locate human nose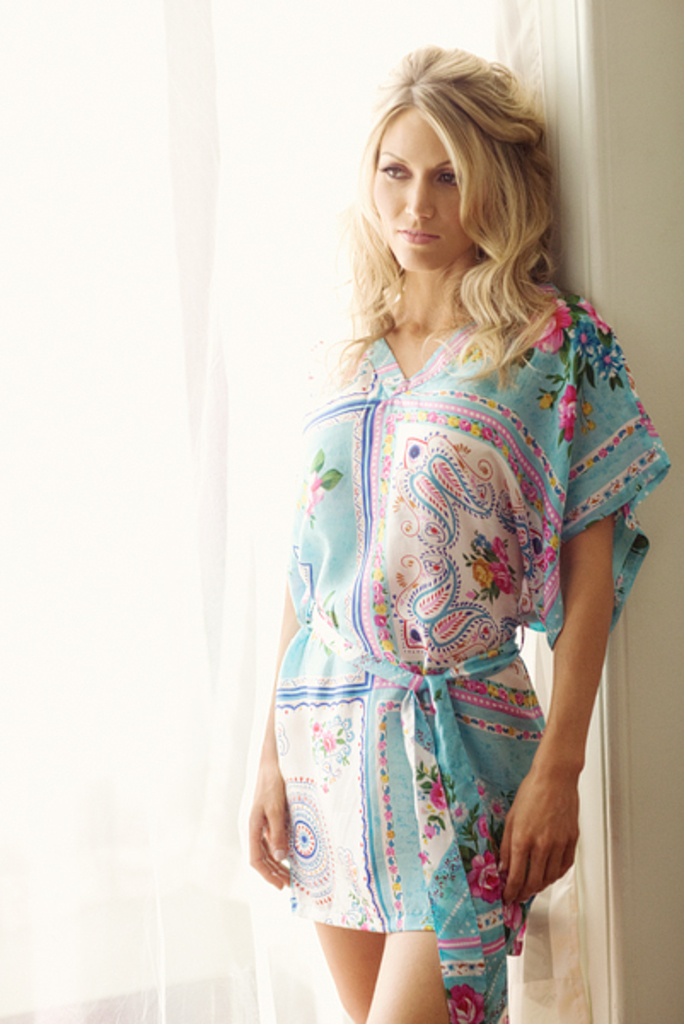
[403, 177, 433, 217]
